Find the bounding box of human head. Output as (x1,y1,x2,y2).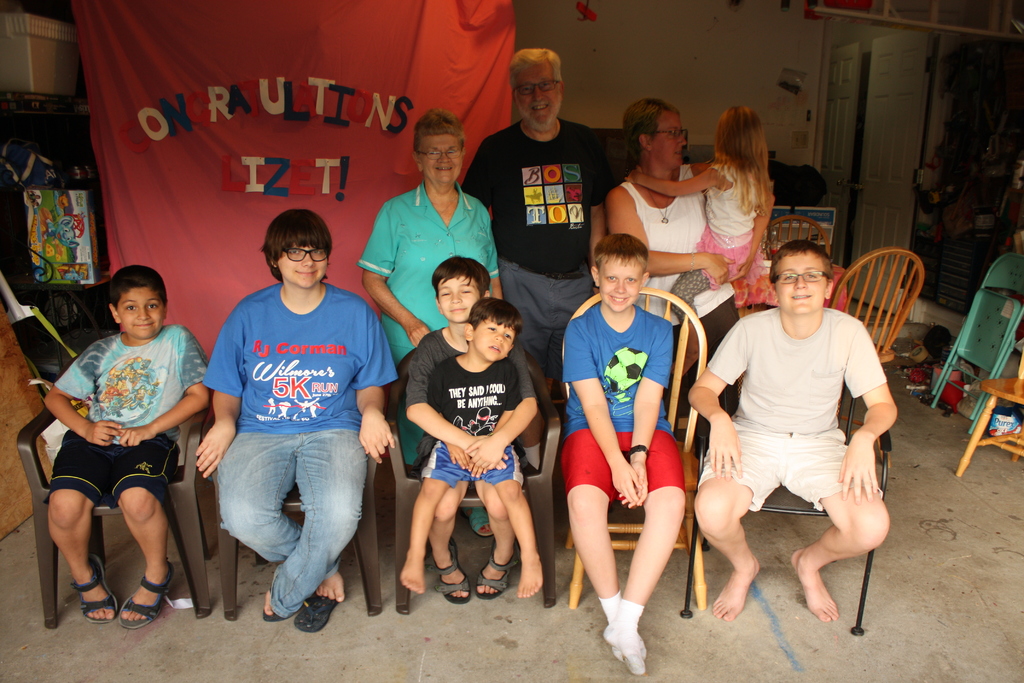
(433,254,490,322).
